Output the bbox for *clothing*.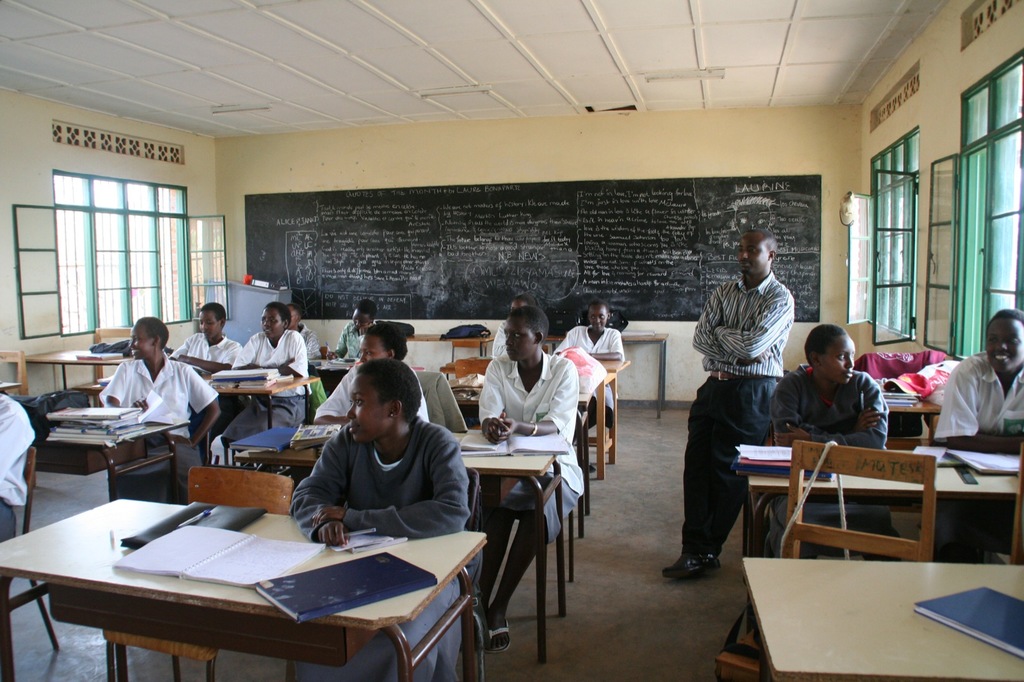
(left=225, top=321, right=317, bottom=445).
